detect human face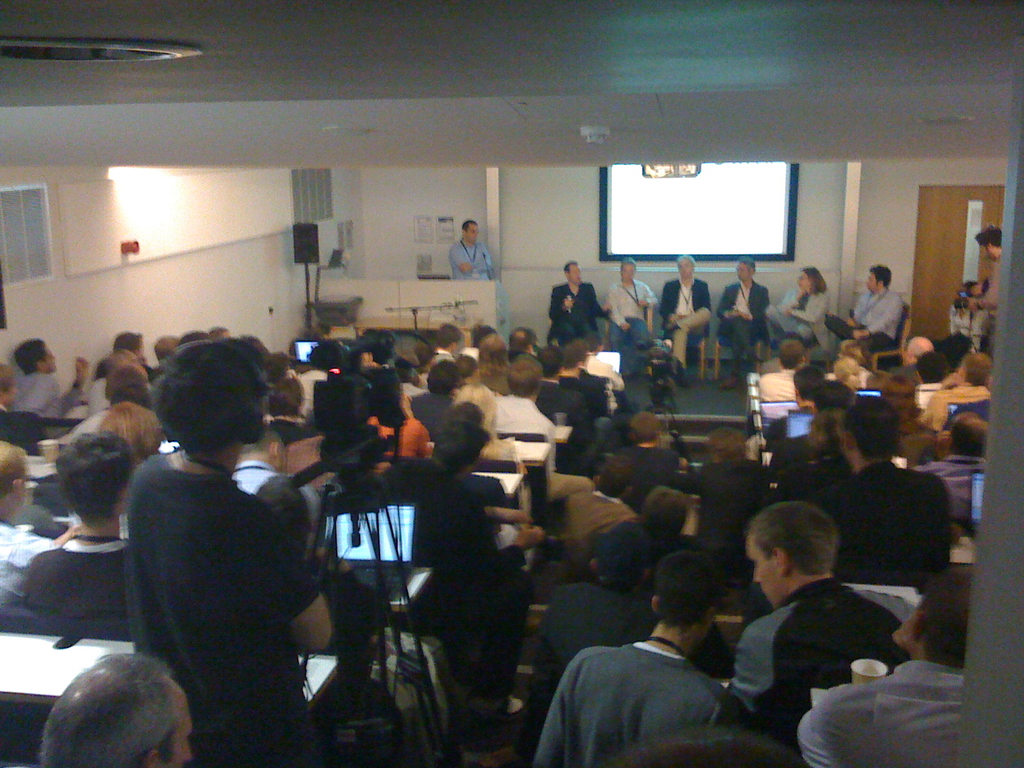
(857, 268, 880, 294)
